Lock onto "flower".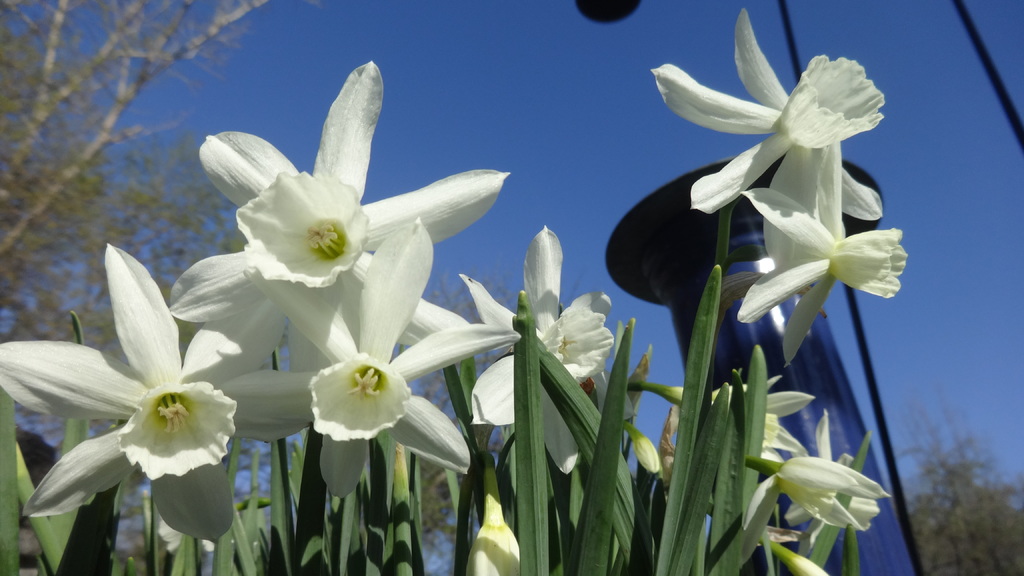
Locked: [x1=712, y1=372, x2=818, y2=464].
